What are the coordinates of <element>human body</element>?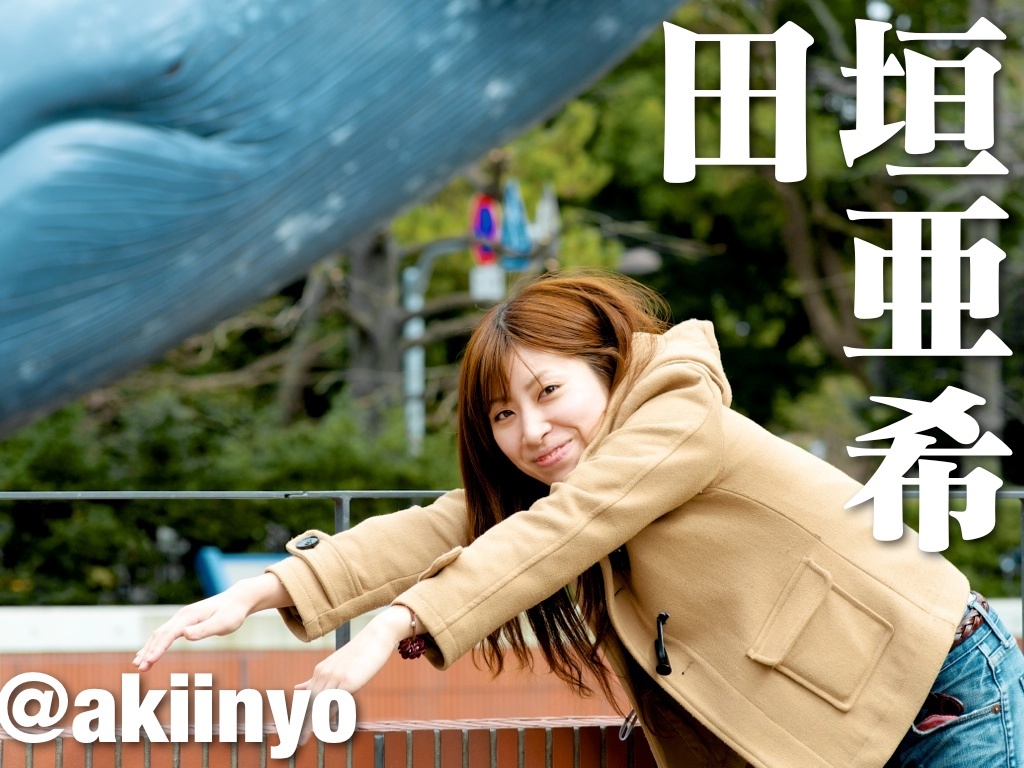
<box>123,274,1022,758</box>.
